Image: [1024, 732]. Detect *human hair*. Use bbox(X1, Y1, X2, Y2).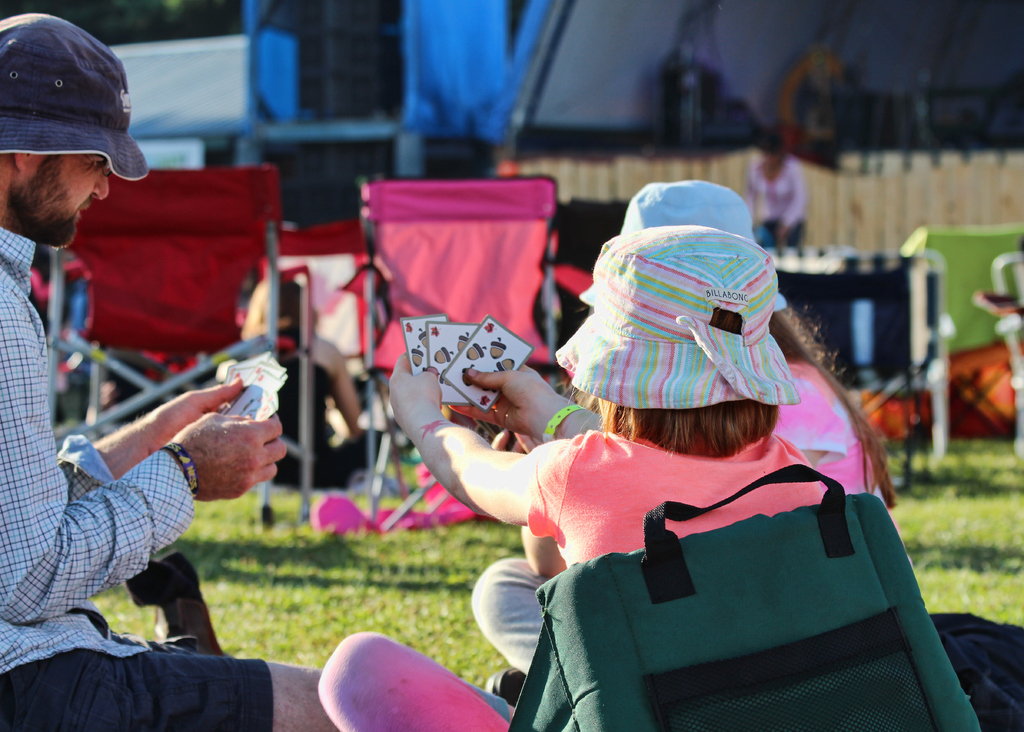
bbox(575, 303, 781, 461).
